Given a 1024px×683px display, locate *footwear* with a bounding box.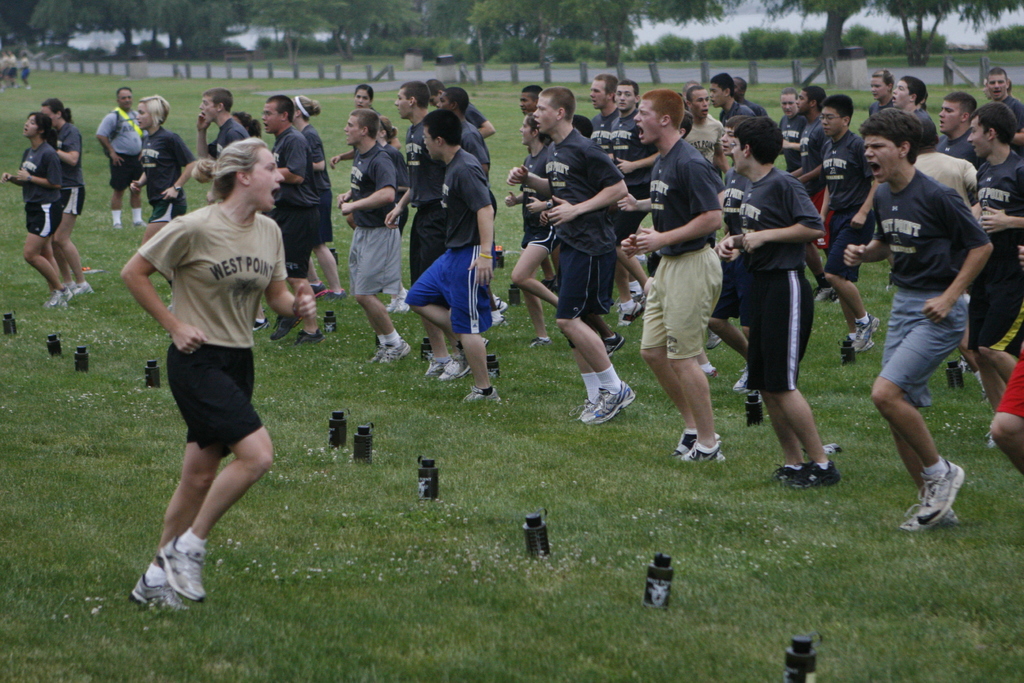
Located: locate(382, 339, 412, 369).
